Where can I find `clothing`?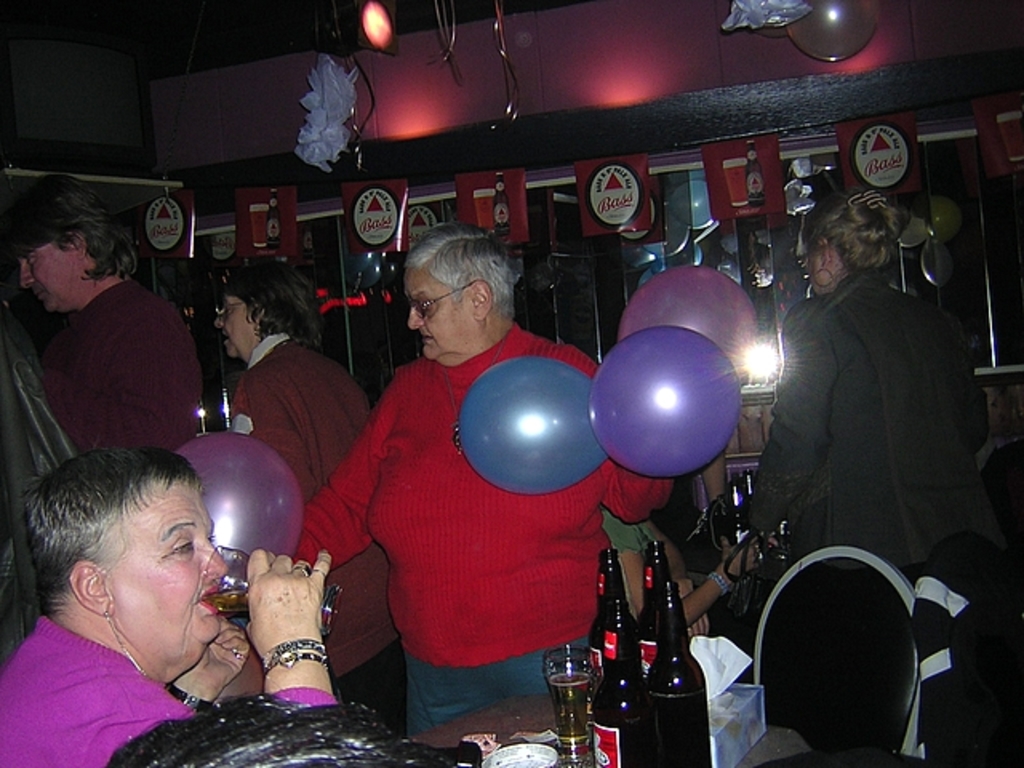
You can find it at <bbox>38, 278, 205, 459</bbox>.
